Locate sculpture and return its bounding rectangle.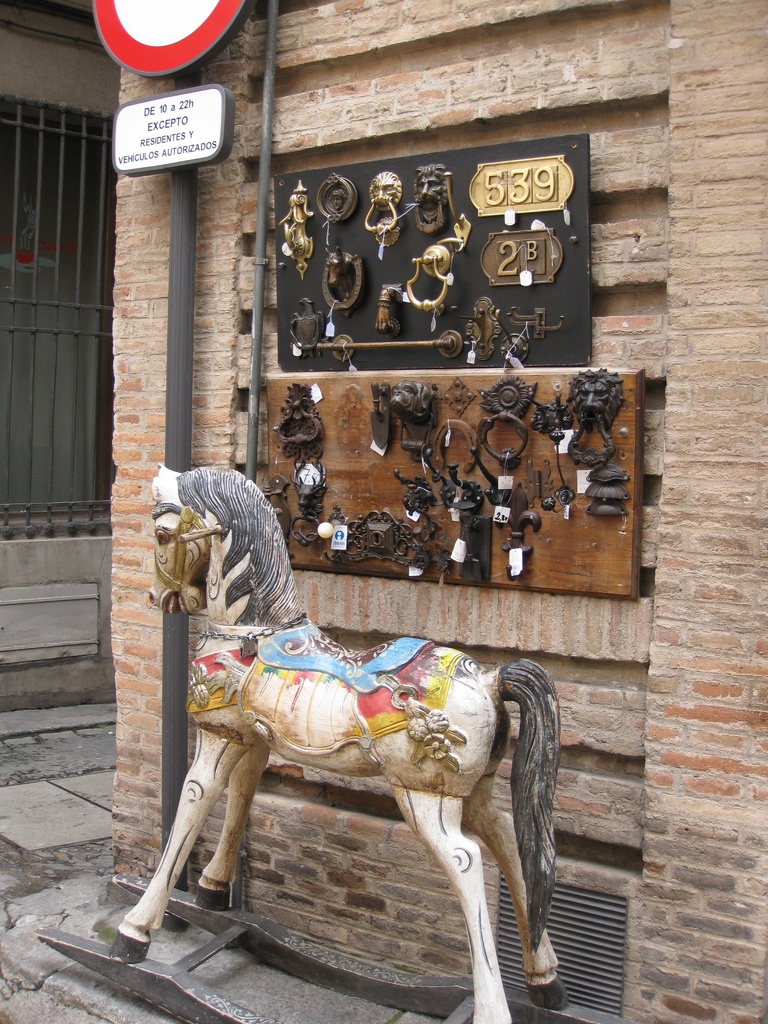
select_region(124, 404, 570, 992).
